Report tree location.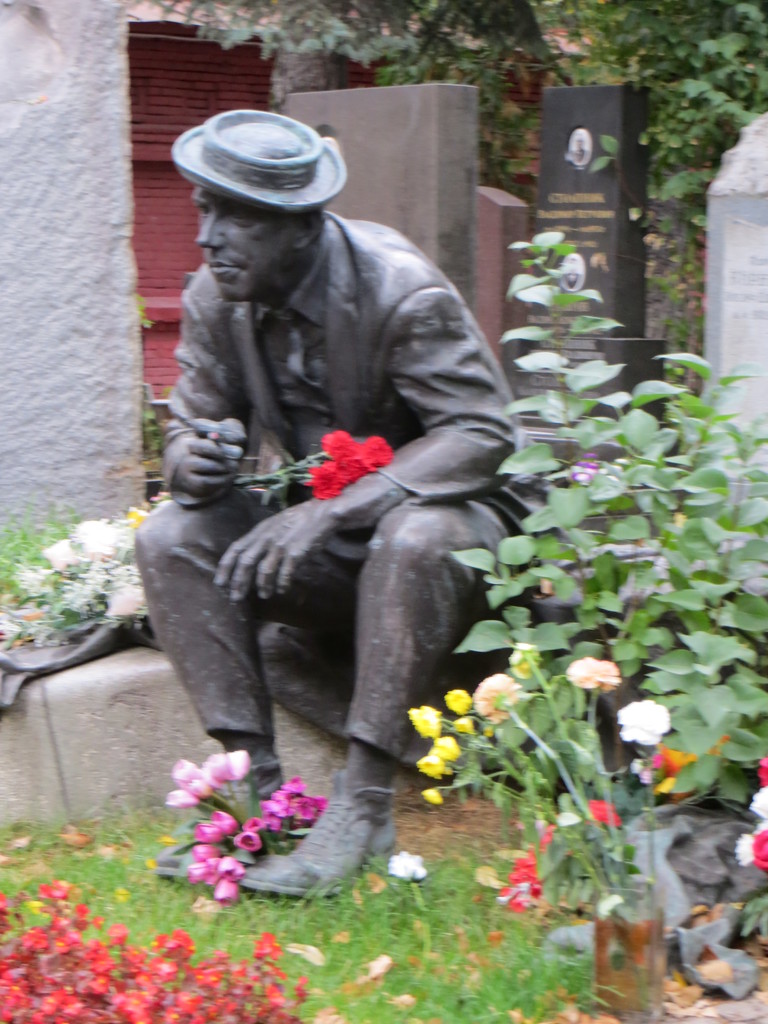
Report: <box>161,4,767,351</box>.
